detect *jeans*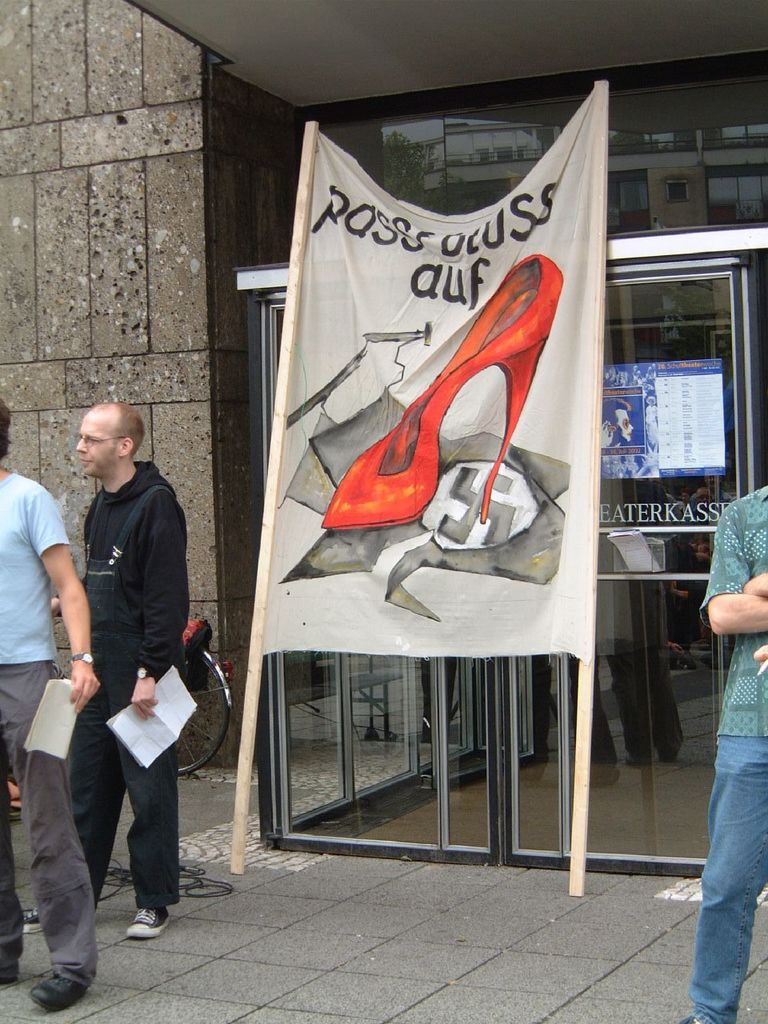
(686, 733, 767, 1023)
